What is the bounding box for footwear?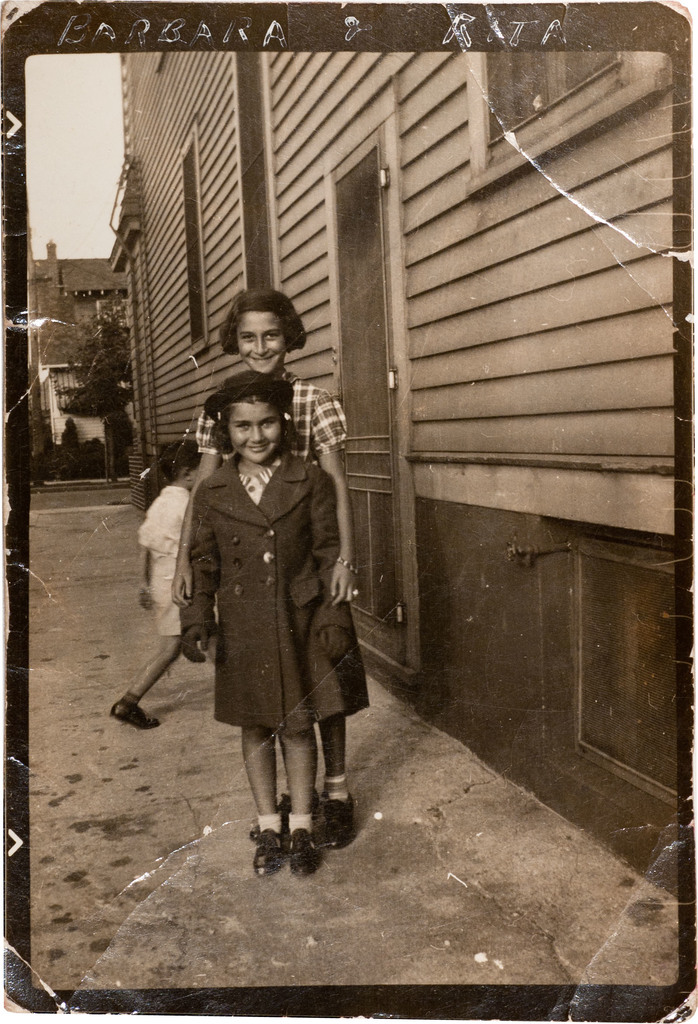
{"x1": 243, "y1": 790, "x2": 287, "y2": 845}.
